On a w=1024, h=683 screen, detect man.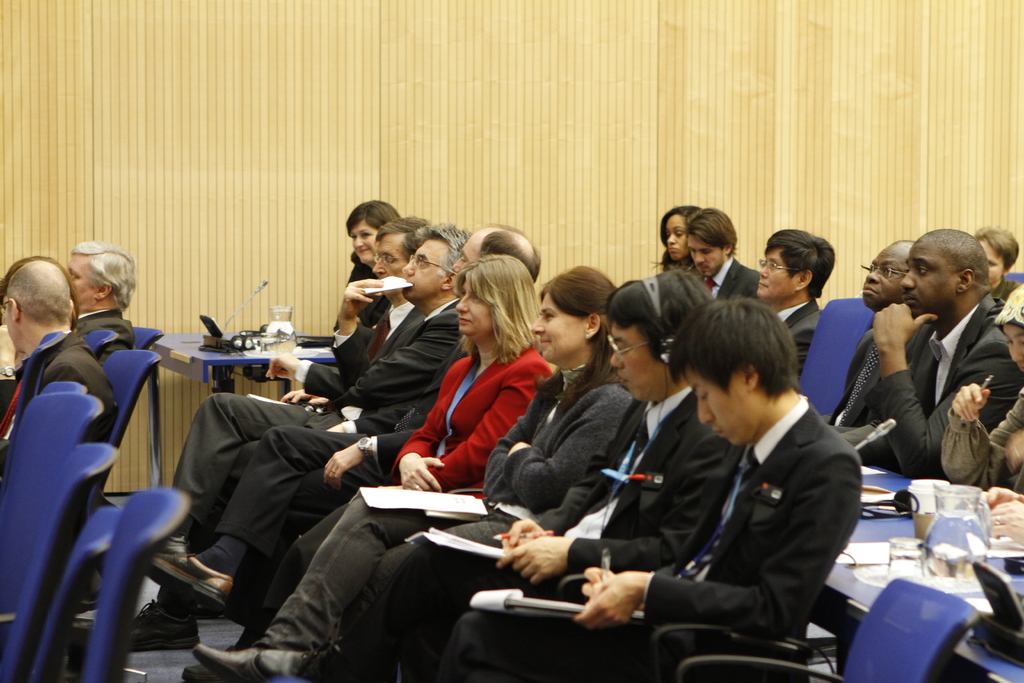
locate(61, 242, 139, 366).
